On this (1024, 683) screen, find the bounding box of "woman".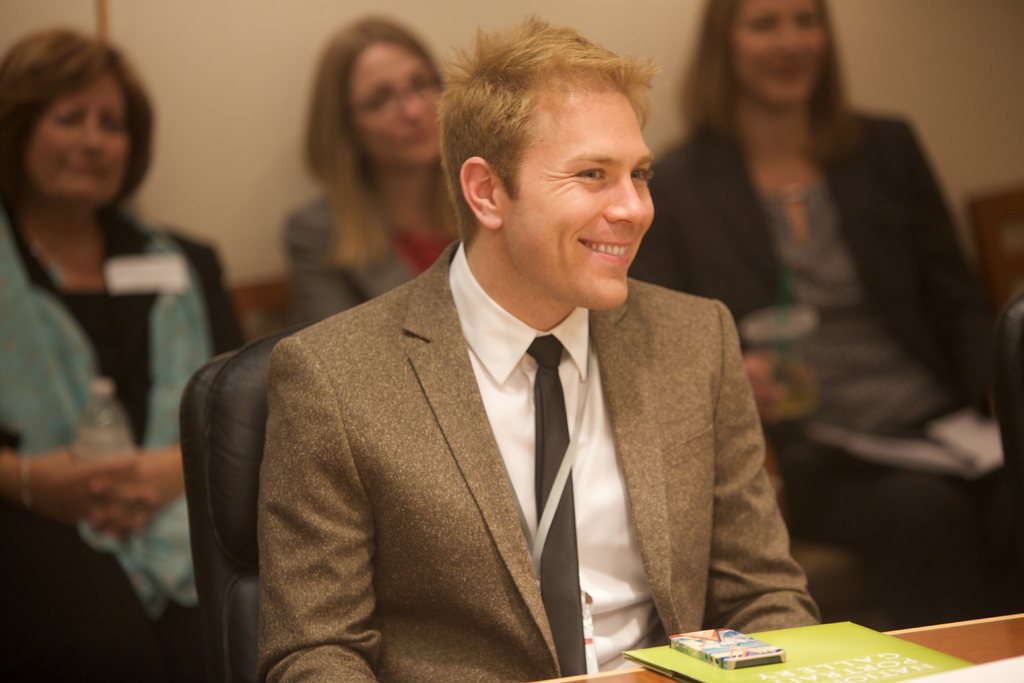
Bounding box: <bbox>3, 34, 248, 680</bbox>.
